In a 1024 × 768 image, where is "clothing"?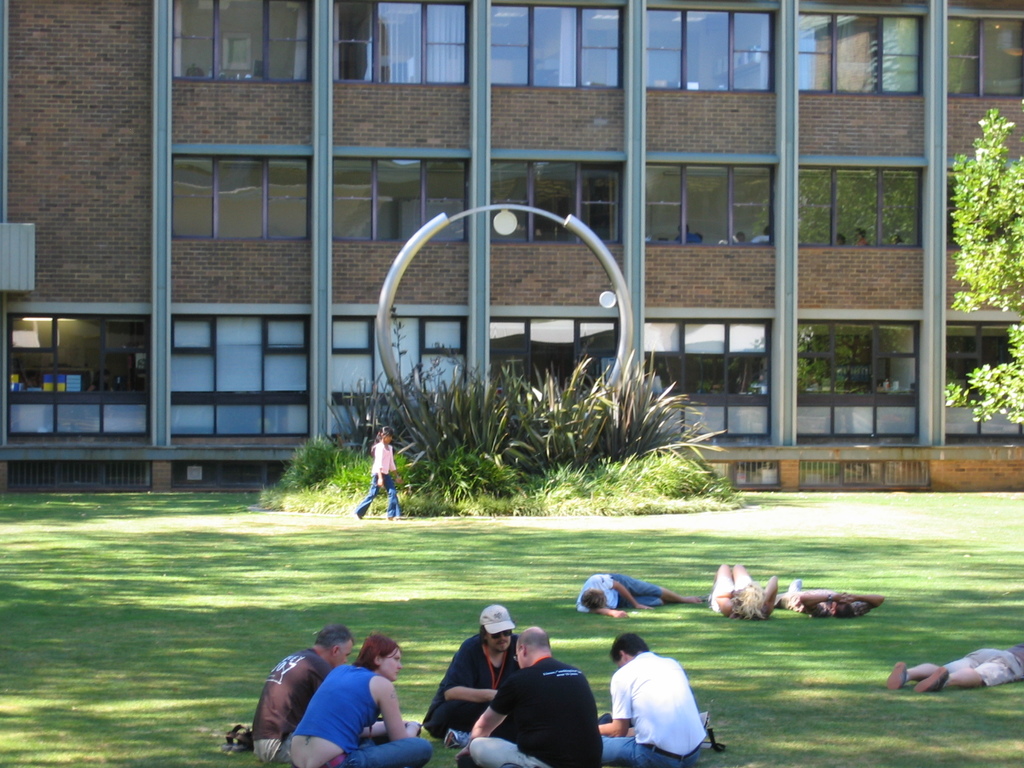
[left=247, top=644, right=337, bottom=767].
